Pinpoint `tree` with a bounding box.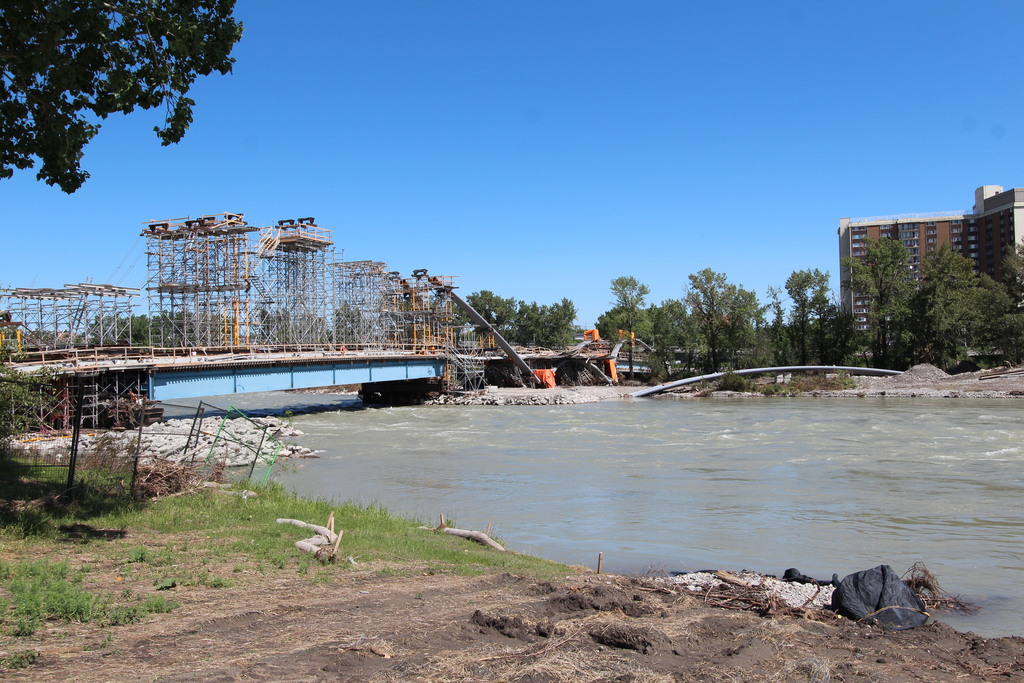
box=[785, 266, 850, 366].
